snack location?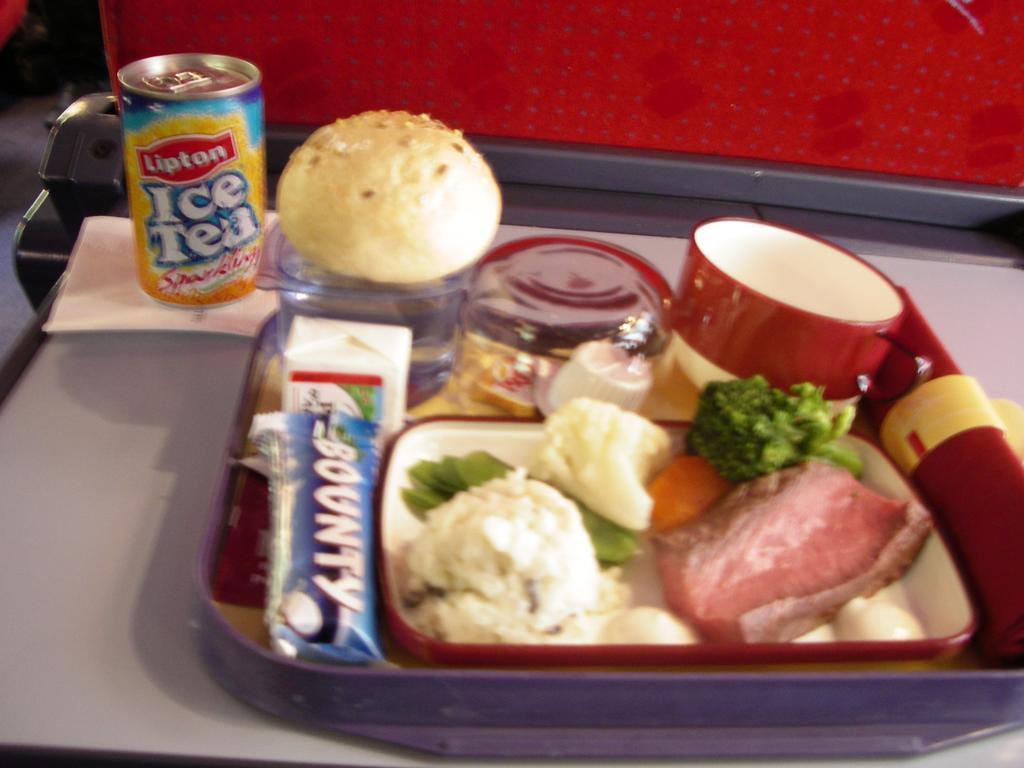
locate(247, 105, 511, 298)
